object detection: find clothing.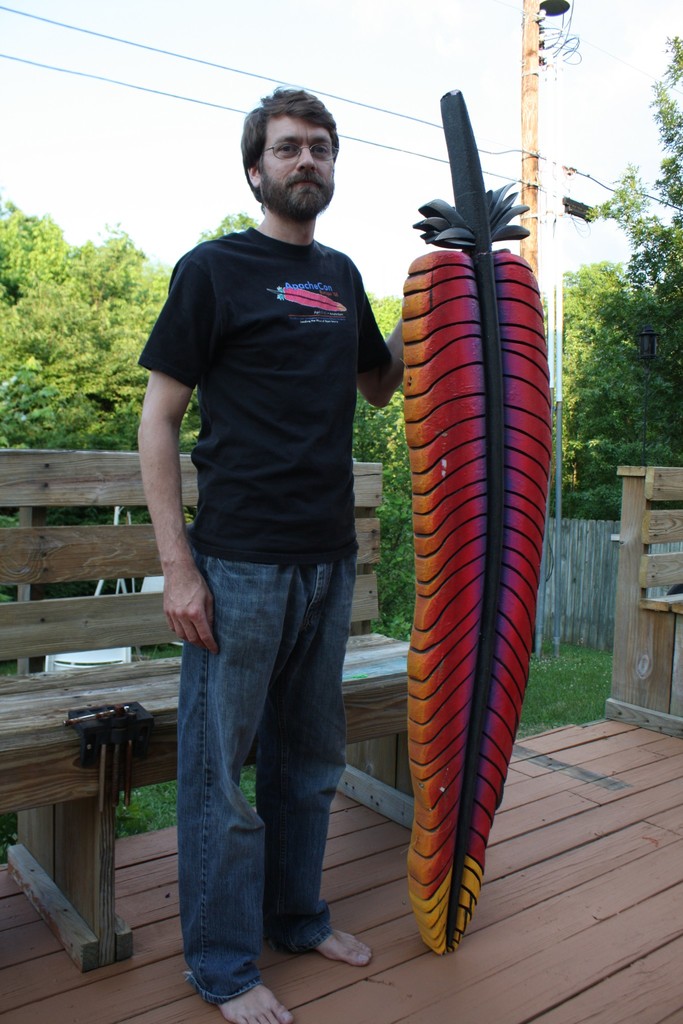
bbox(125, 225, 407, 1012).
